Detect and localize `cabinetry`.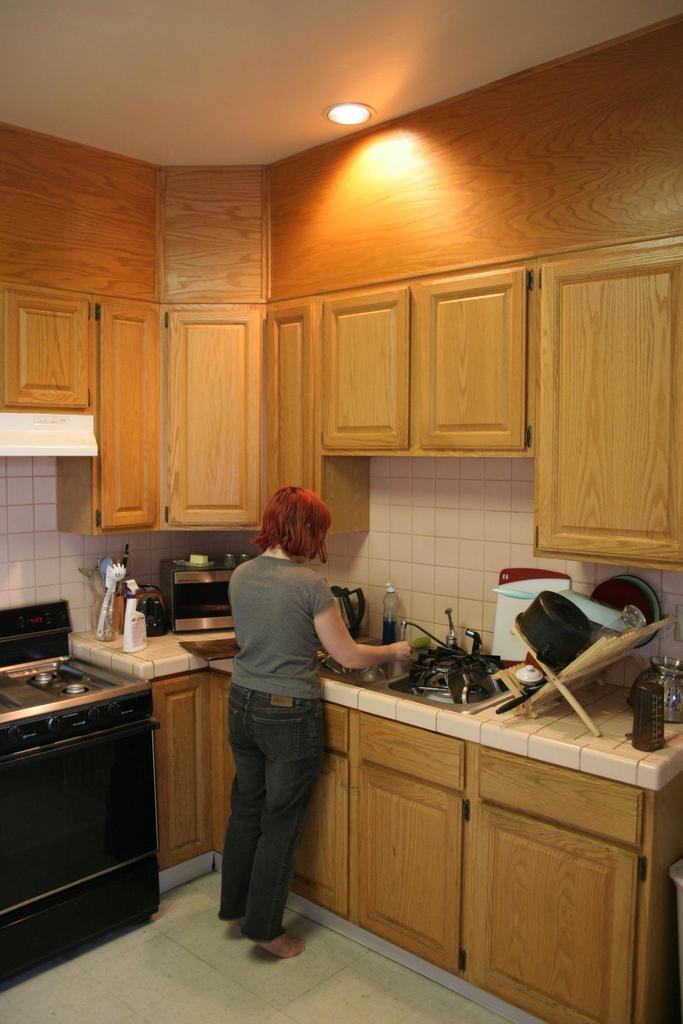
Localized at [x1=404, y1=267, x2=523, y2=452].
